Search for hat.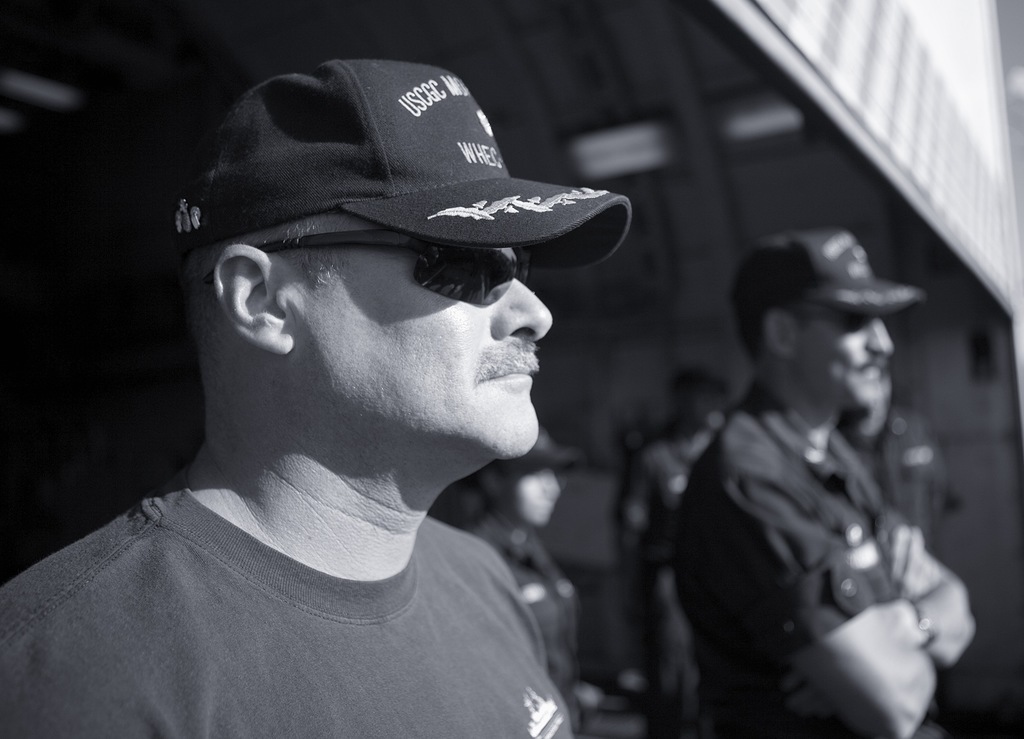
Found at <region>172, 58, 633, 272</region>.
